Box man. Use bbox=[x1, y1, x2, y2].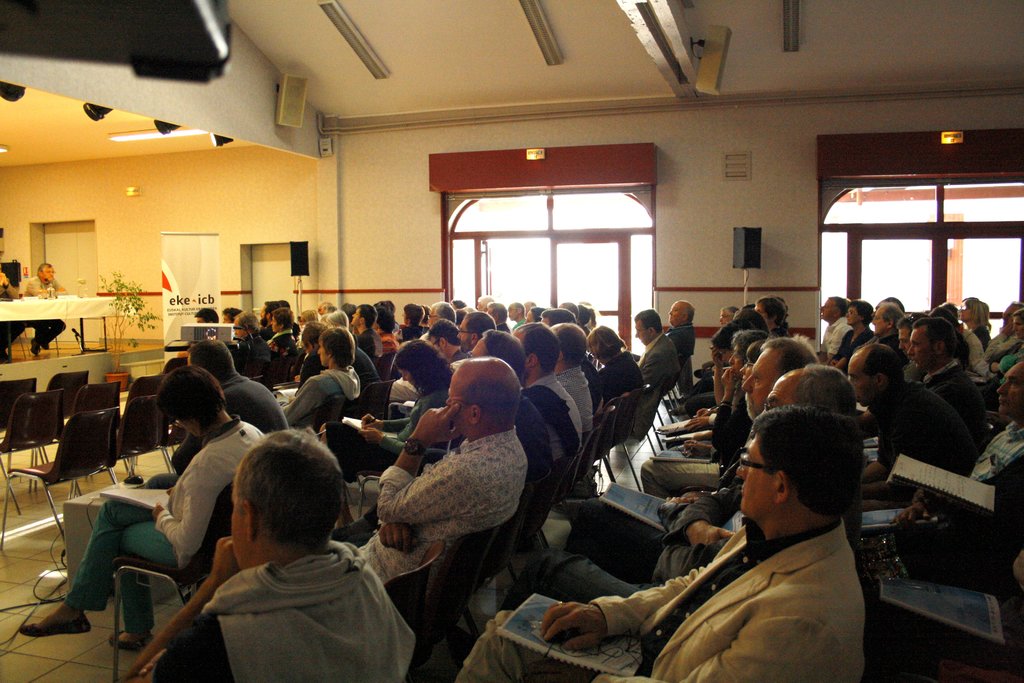
bbox=[457, 311, 493, 355].
